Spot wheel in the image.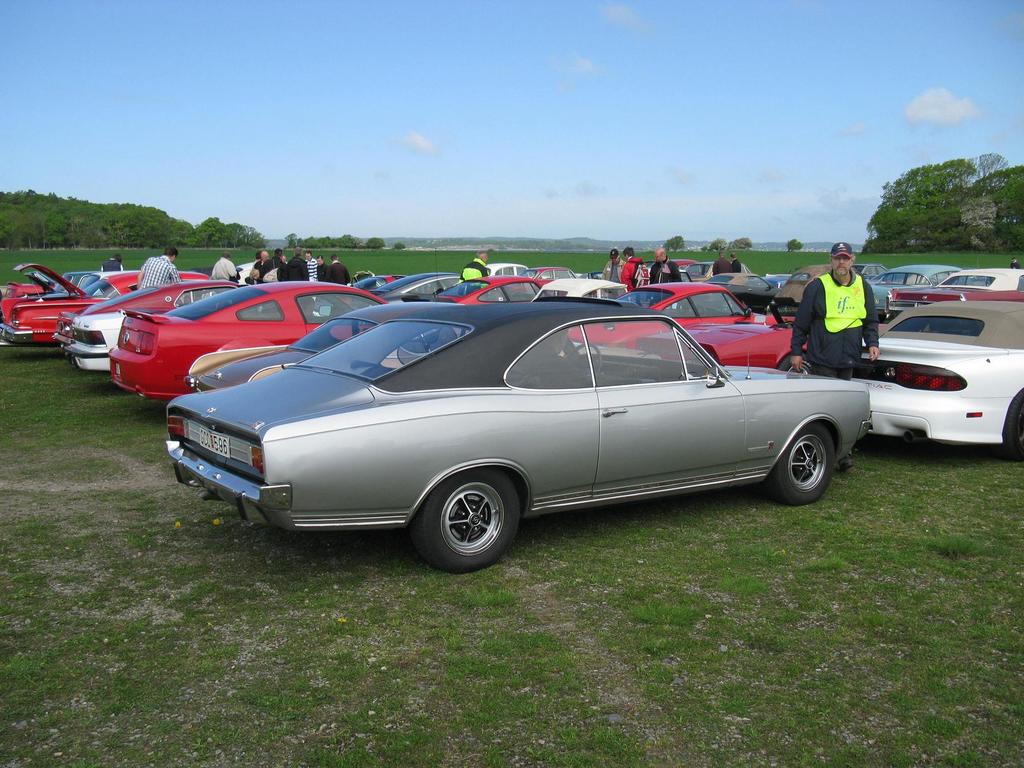
wheel found at (left=414, top=477, right=523, bottom=563).
